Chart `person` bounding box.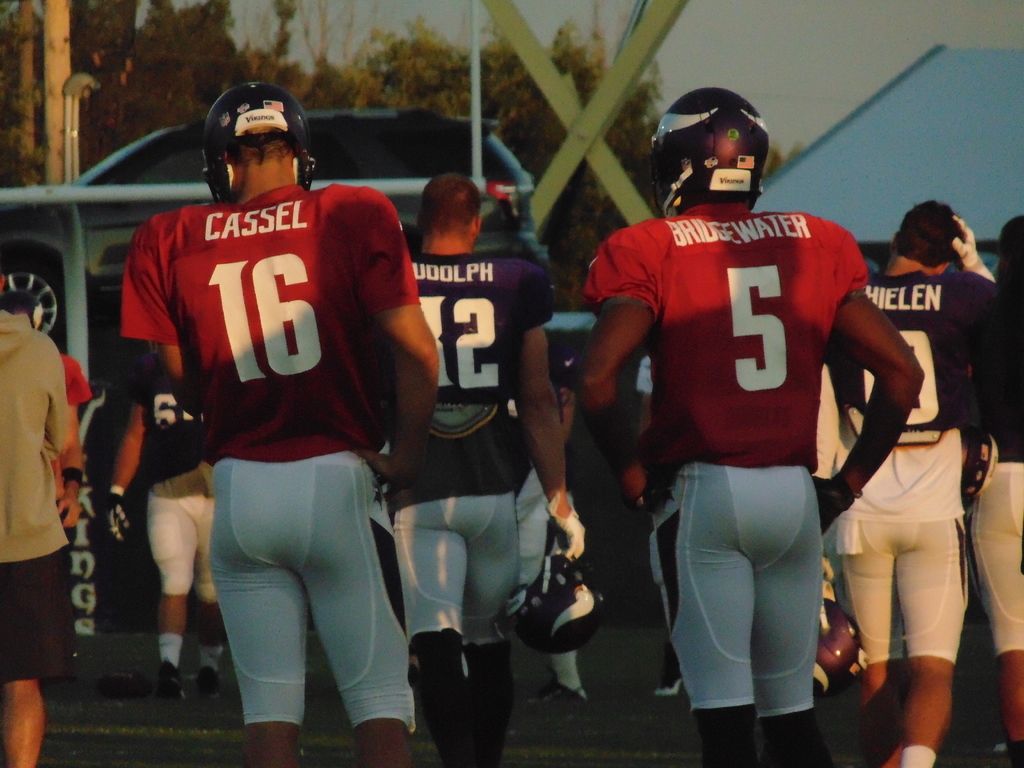
Charted: 117:83:440:767.
